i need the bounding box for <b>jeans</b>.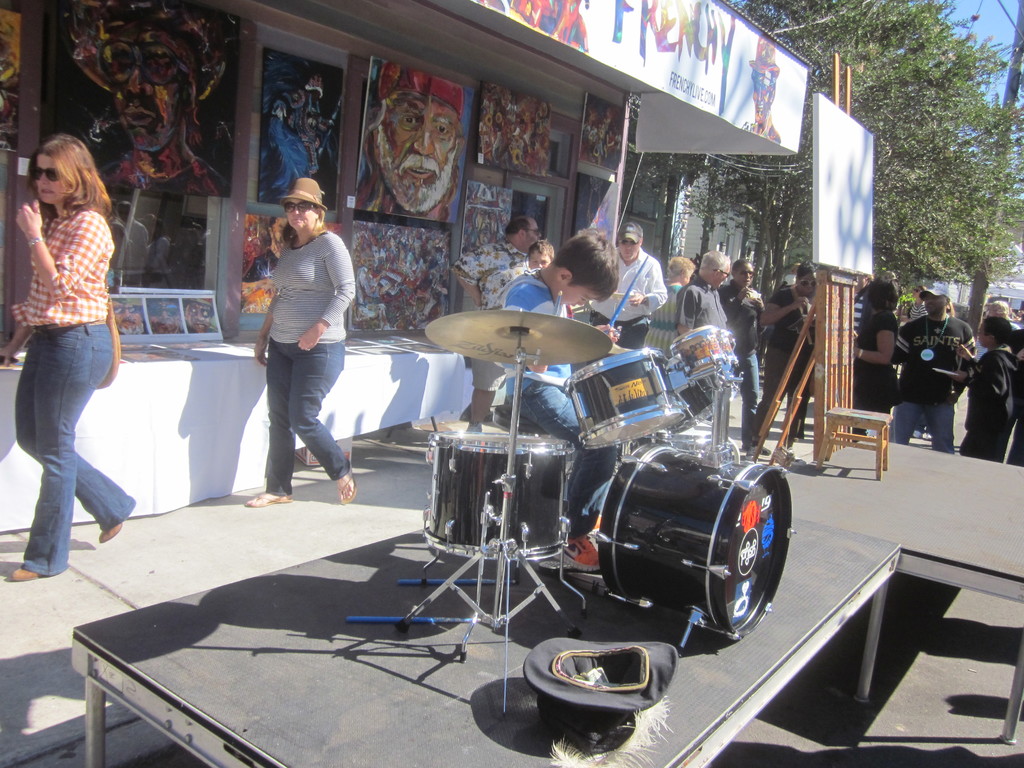
Here it is: bbox=(886, 404, 957, 454).
